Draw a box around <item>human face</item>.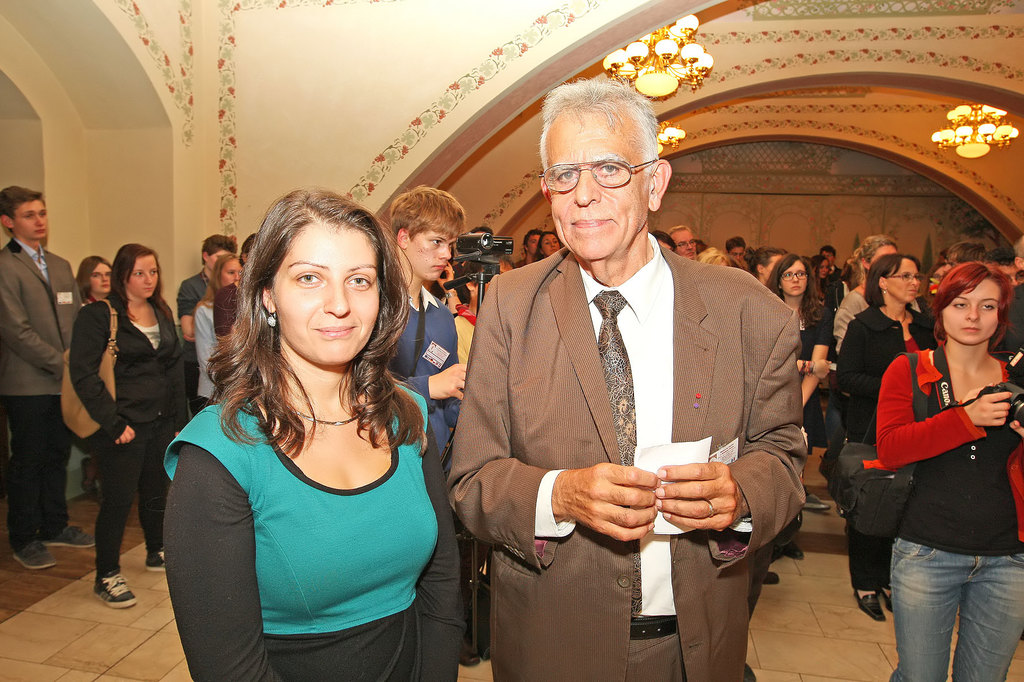
<box>268,224,387,368</box>.
